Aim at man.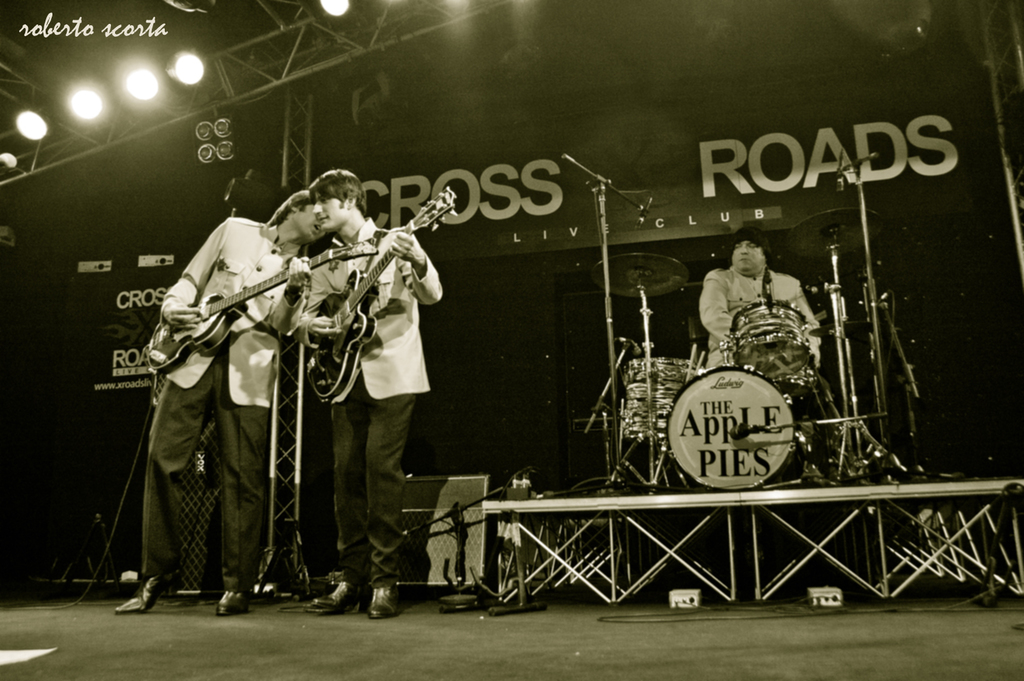
Aimed at [x1=153, y1=148, x2=349, y2=603].
